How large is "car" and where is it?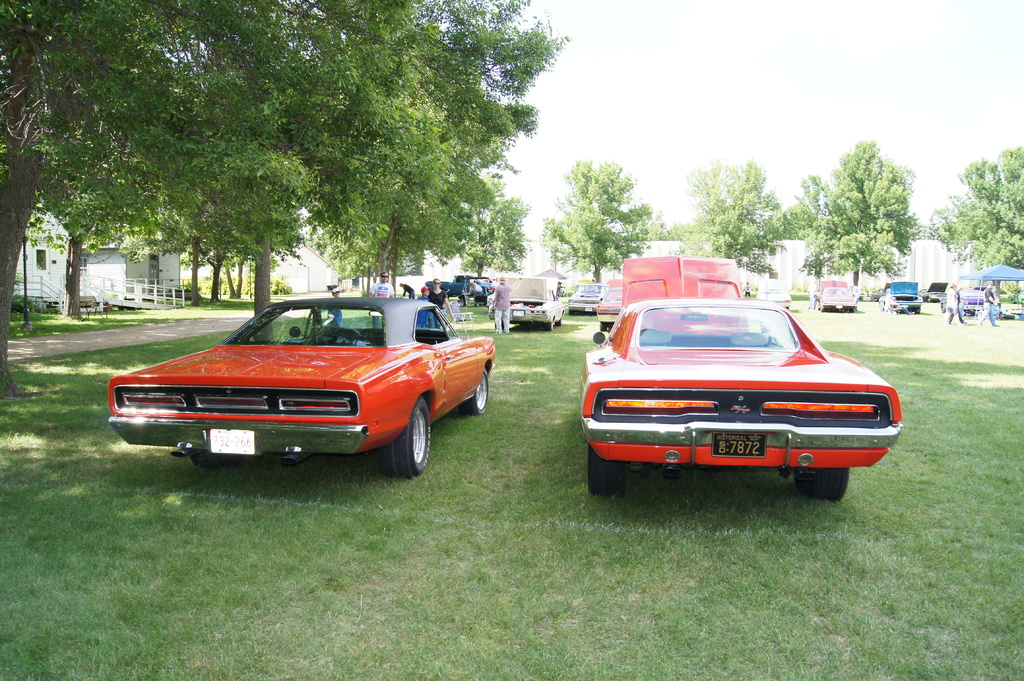
Bounding box: Rect(877, 282, 922, 314).
